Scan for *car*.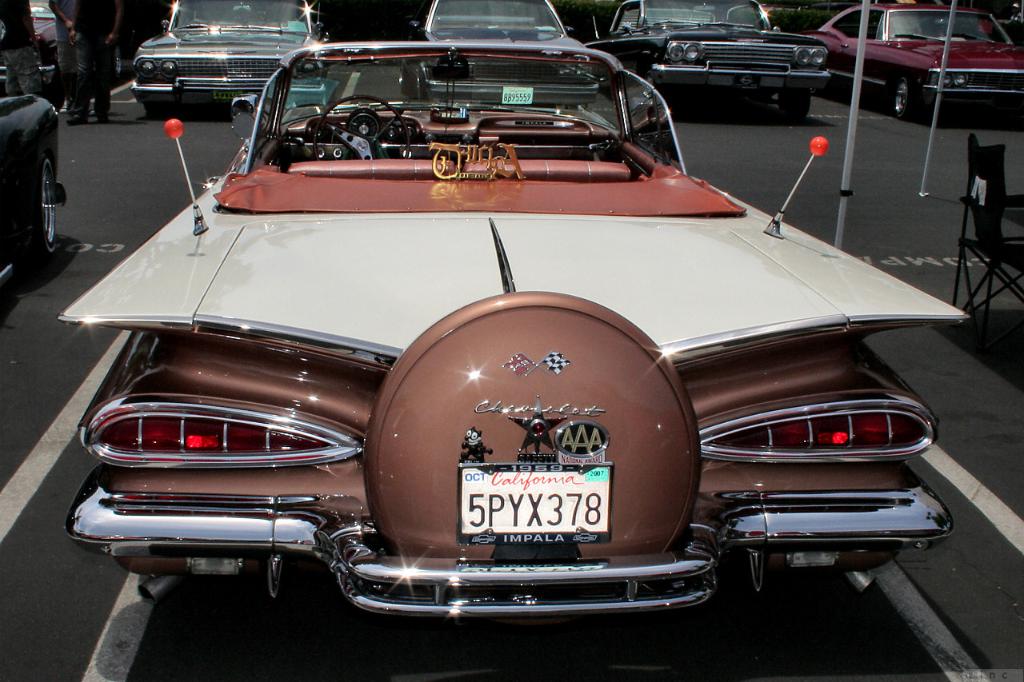
Scan result: {"left": 0, "top": 0, "right": 60, "bottom": 97}.
